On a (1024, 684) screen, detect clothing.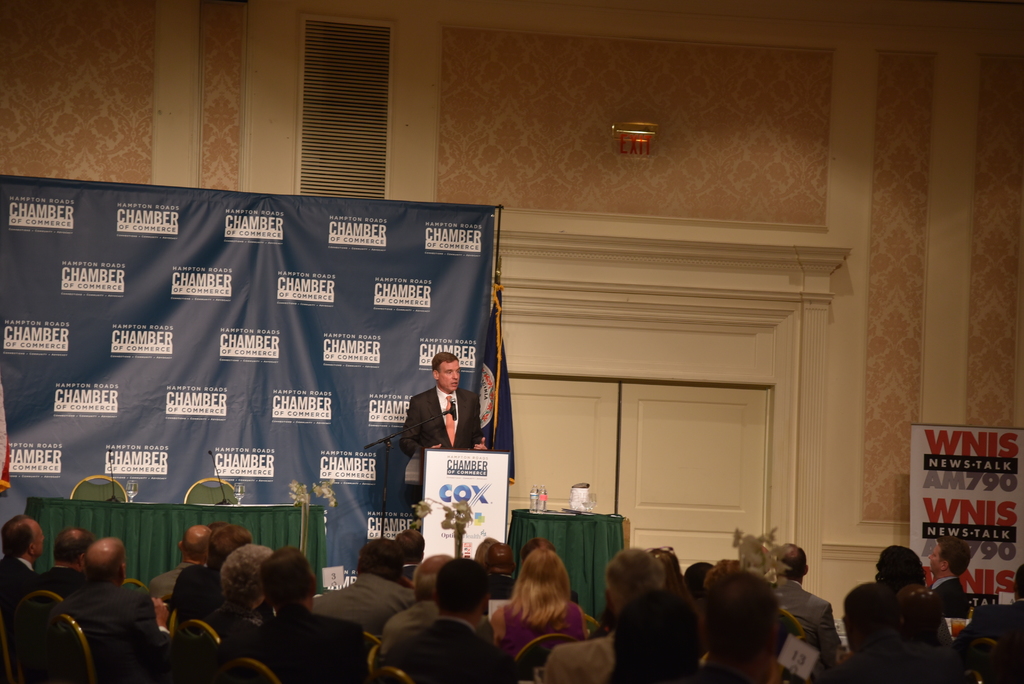
crop(828, 647, 927, 683).
